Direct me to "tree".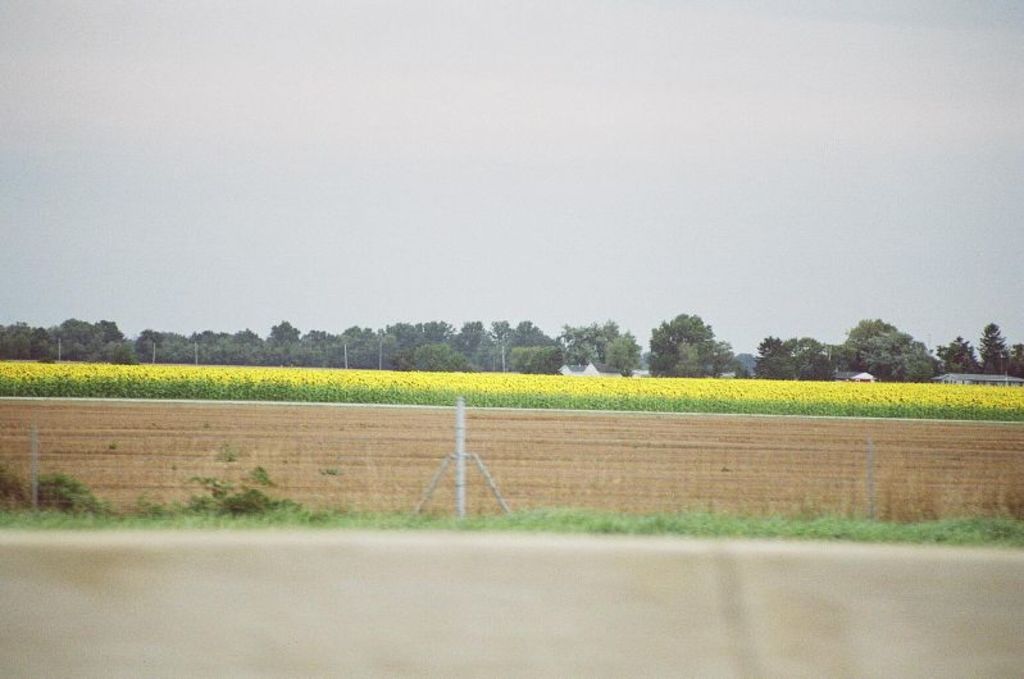
Direction: box(838, 318, 893, 373).
